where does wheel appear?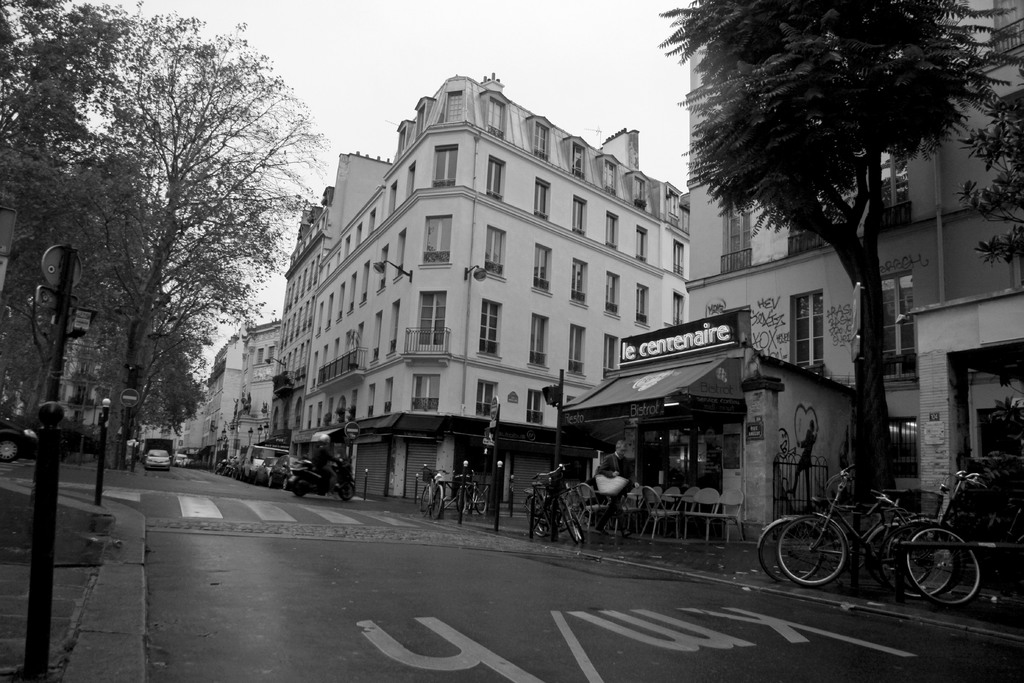
Appears at {"left": 256, "top": 474, "right": 262, "bottom": 484}.
